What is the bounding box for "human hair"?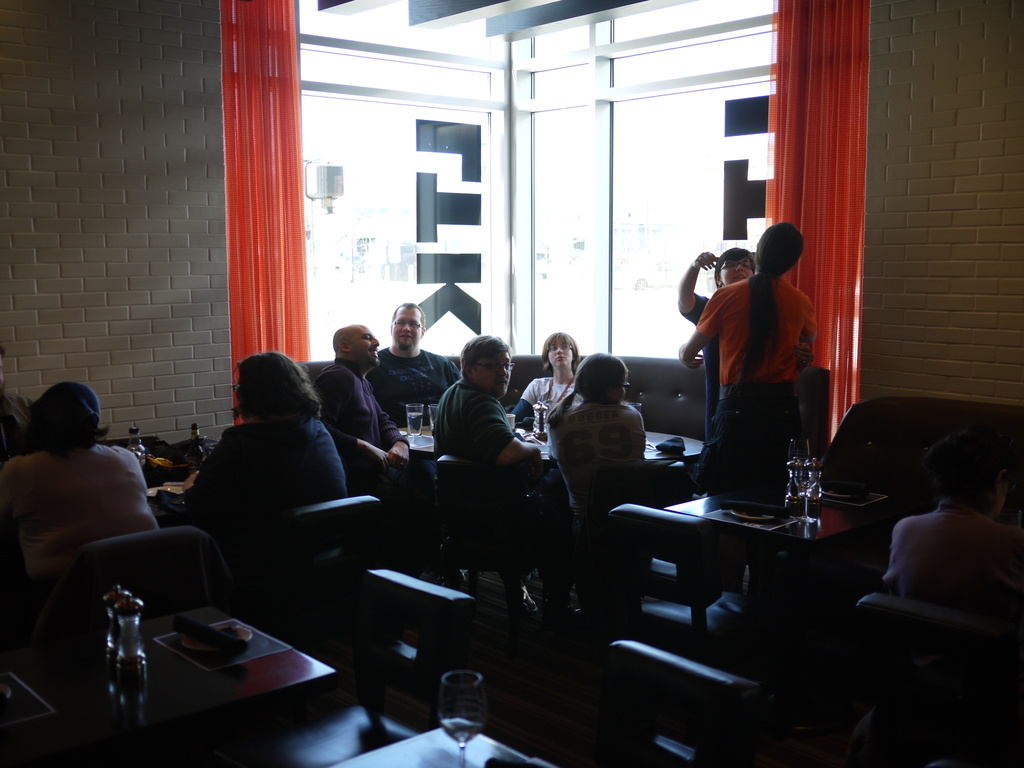
29,415,110,454.
